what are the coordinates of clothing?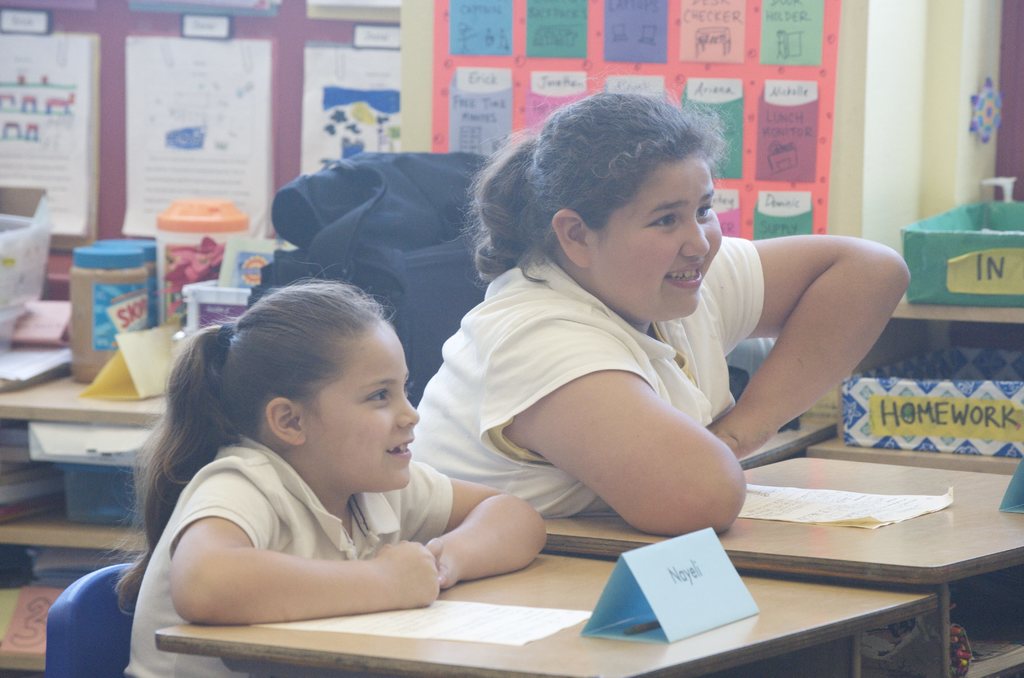
rect(135, 426, 449, 673).
